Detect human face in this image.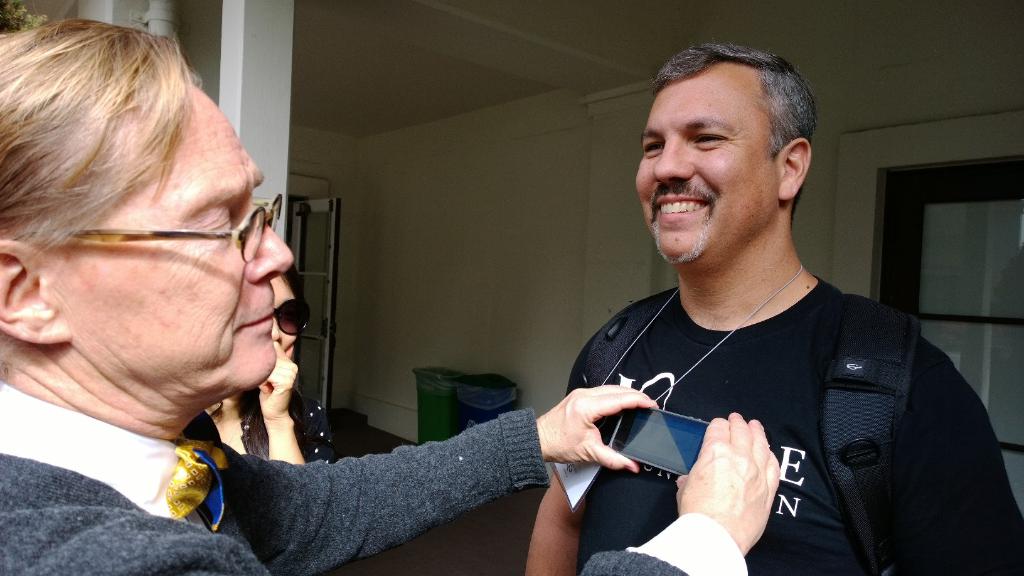
Detection: select_region(633, 60, 777, 264).
